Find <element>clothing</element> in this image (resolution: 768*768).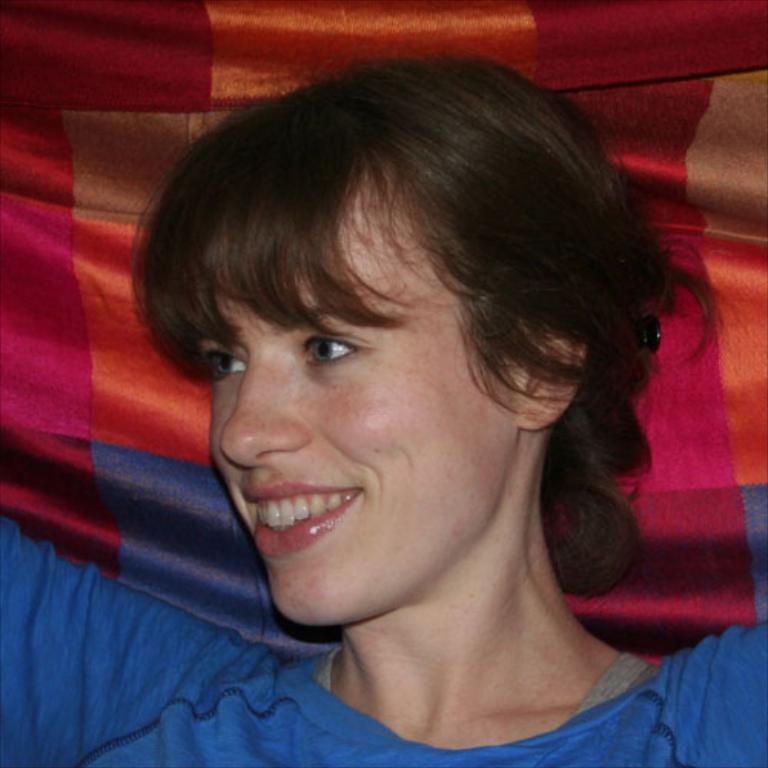
0/507/766/766.
